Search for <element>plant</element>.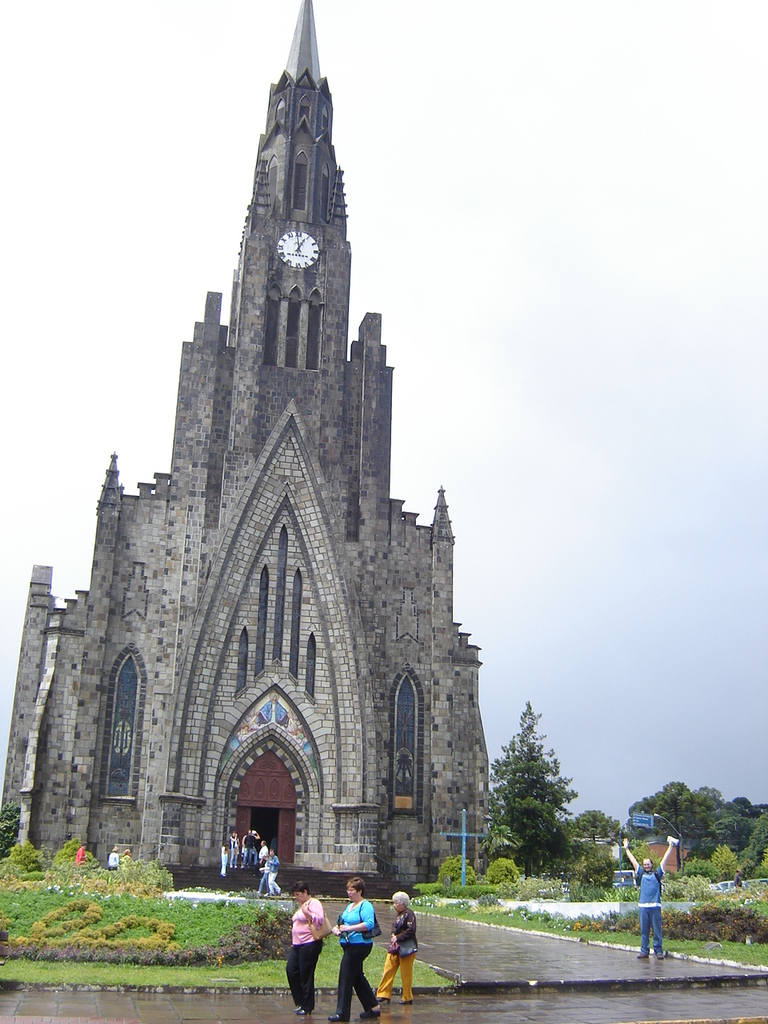
Found at l=486, t=850, r=519, b=886.
